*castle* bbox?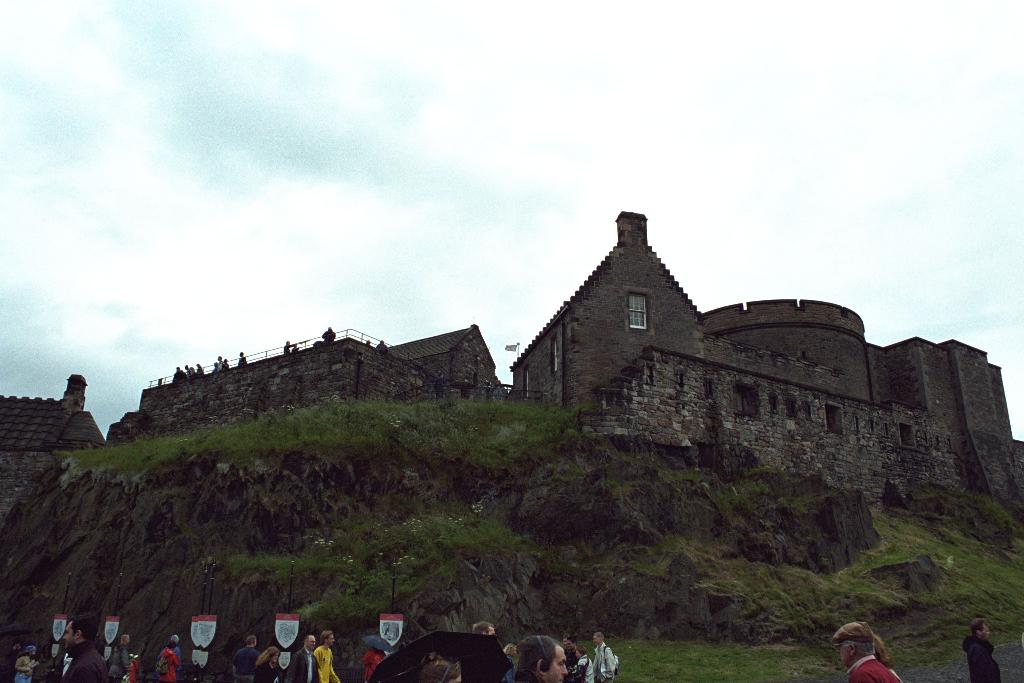
<box>95,329,509,429</box>
